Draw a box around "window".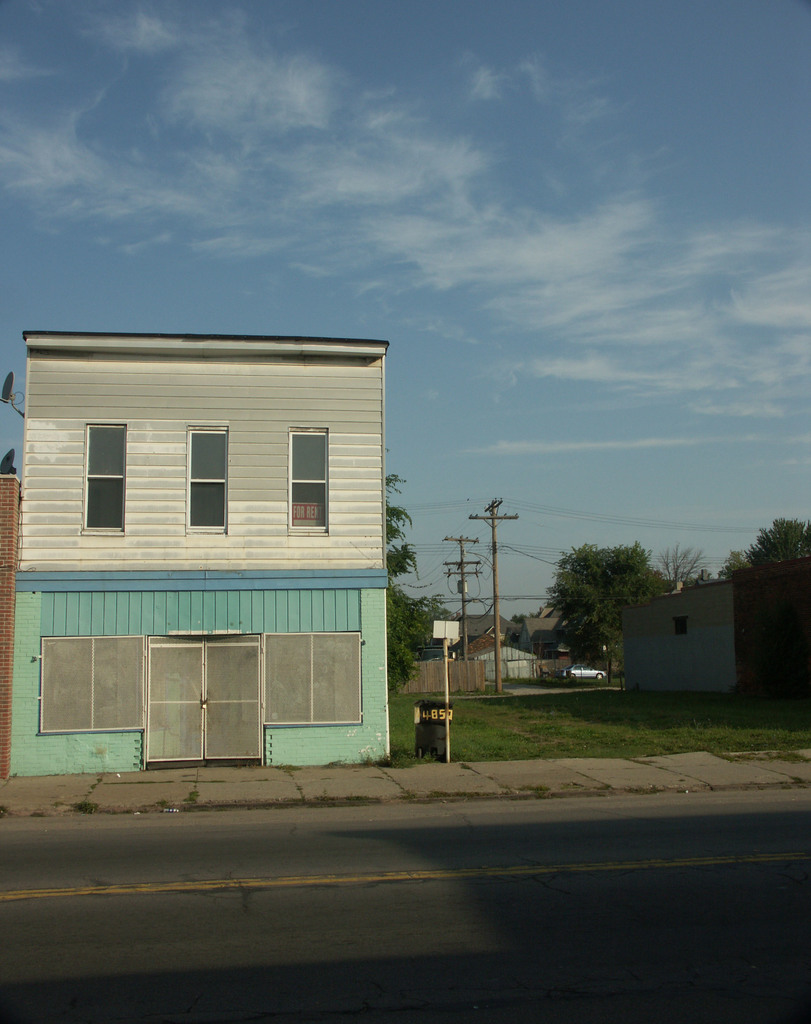
[36, 632, 144, 739].
